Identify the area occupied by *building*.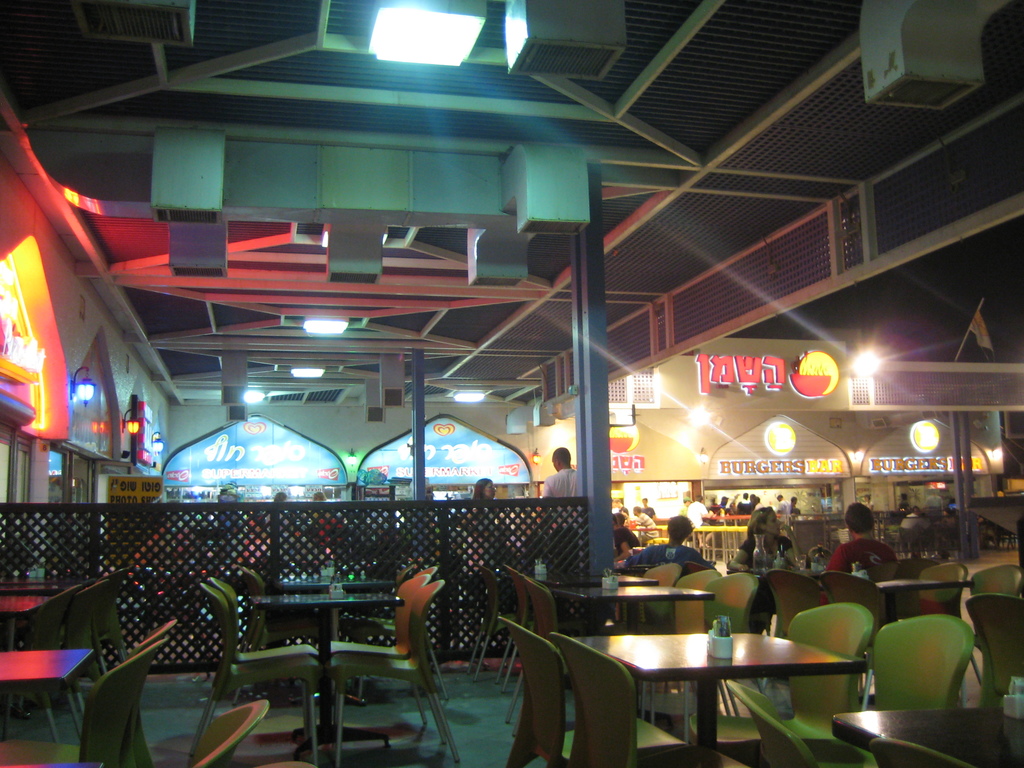
Area: [x1=0, y1=0, x2=1023, y2=767].
